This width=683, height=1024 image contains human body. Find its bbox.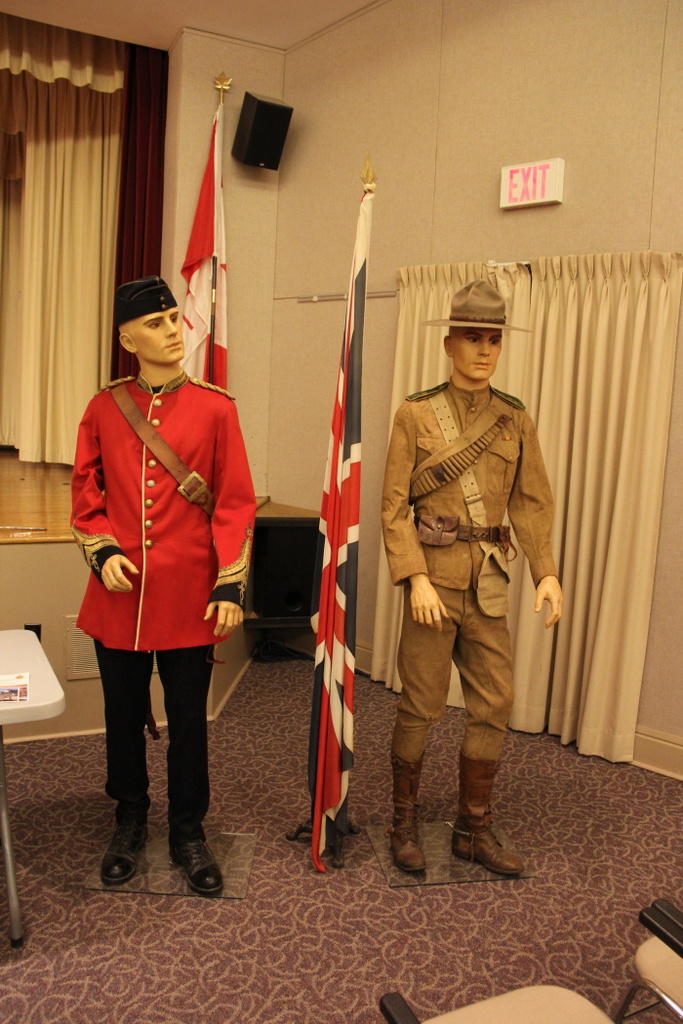
<box>377,376,564,878</box>.
